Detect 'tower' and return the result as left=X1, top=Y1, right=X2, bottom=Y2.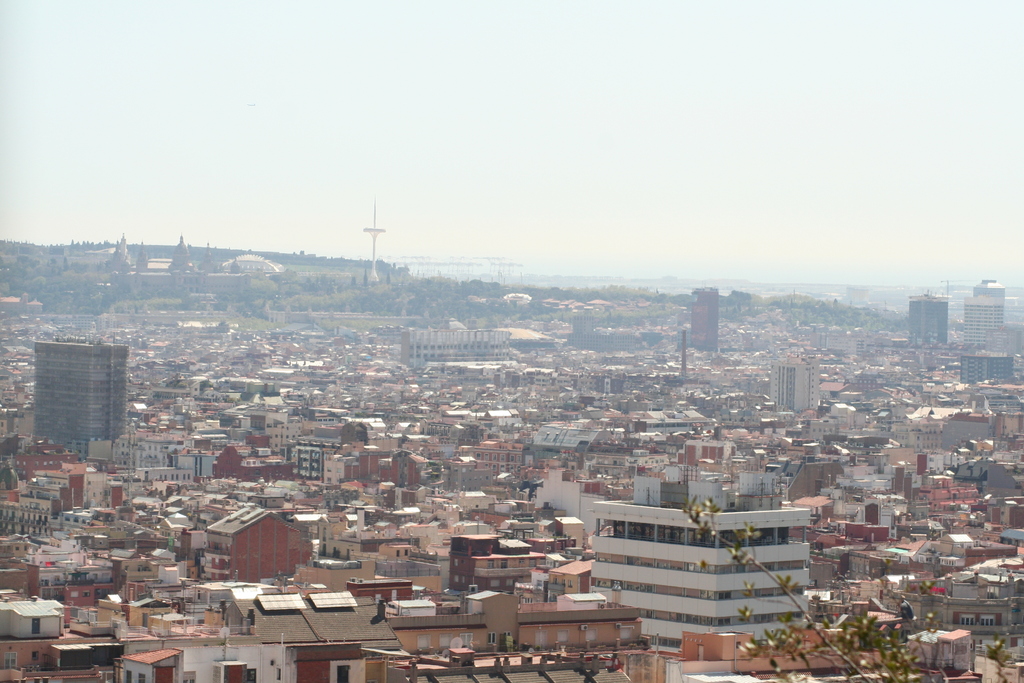
left=964, top=299, right=1003, bottom=346.
